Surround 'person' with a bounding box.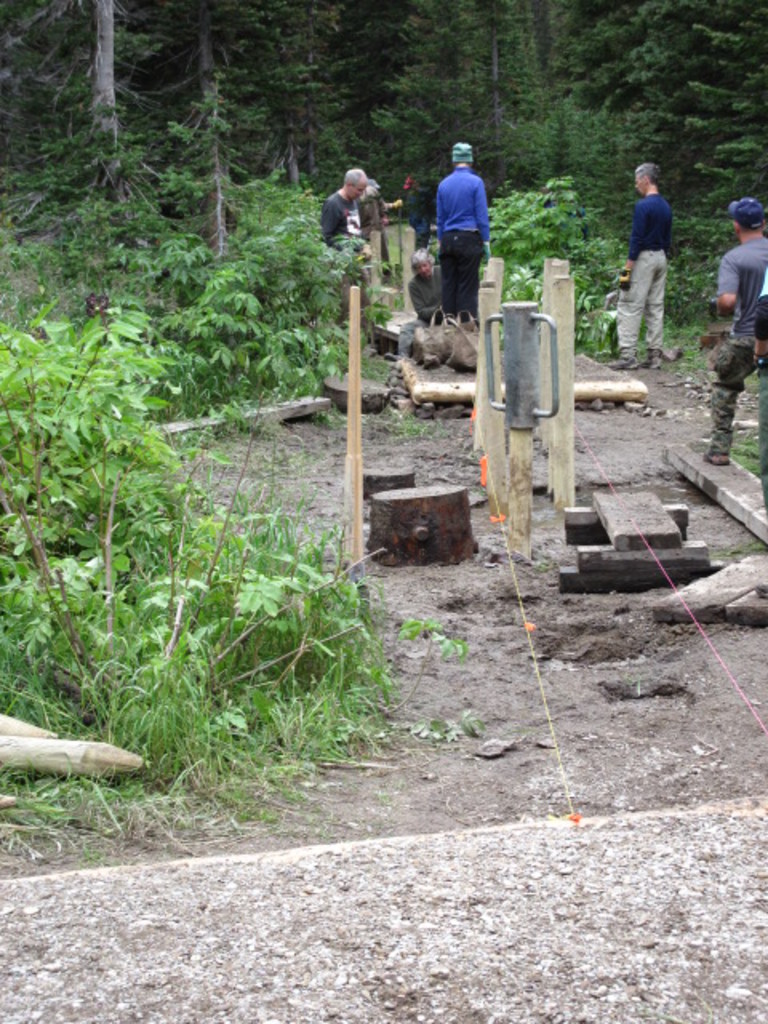
detection(434, 142, 490, 318).
